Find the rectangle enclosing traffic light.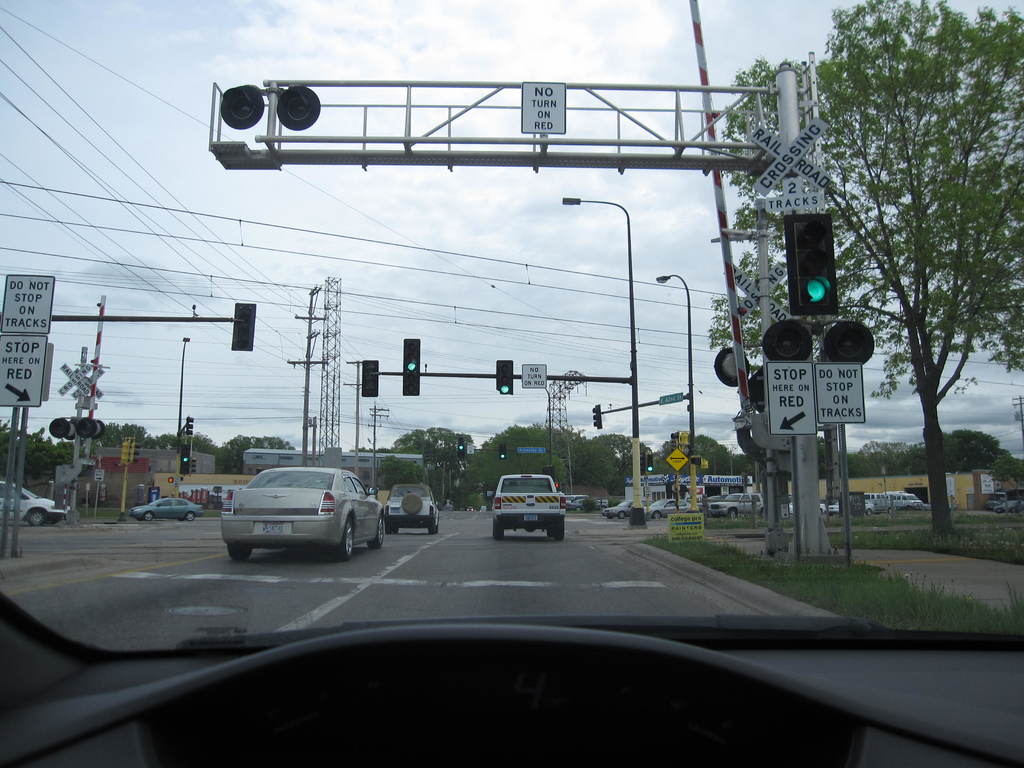
(left=640, top=453, right=645, bottom=473).
